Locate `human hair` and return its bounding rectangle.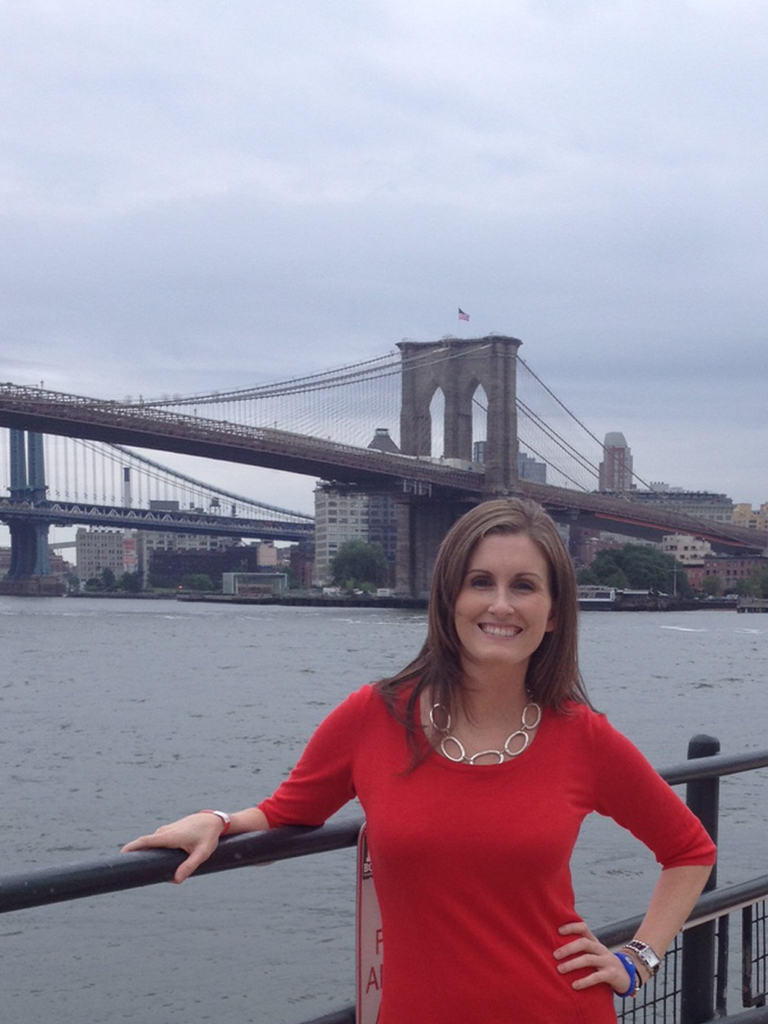
[left=410, top=487, right=589, bottom=740].
